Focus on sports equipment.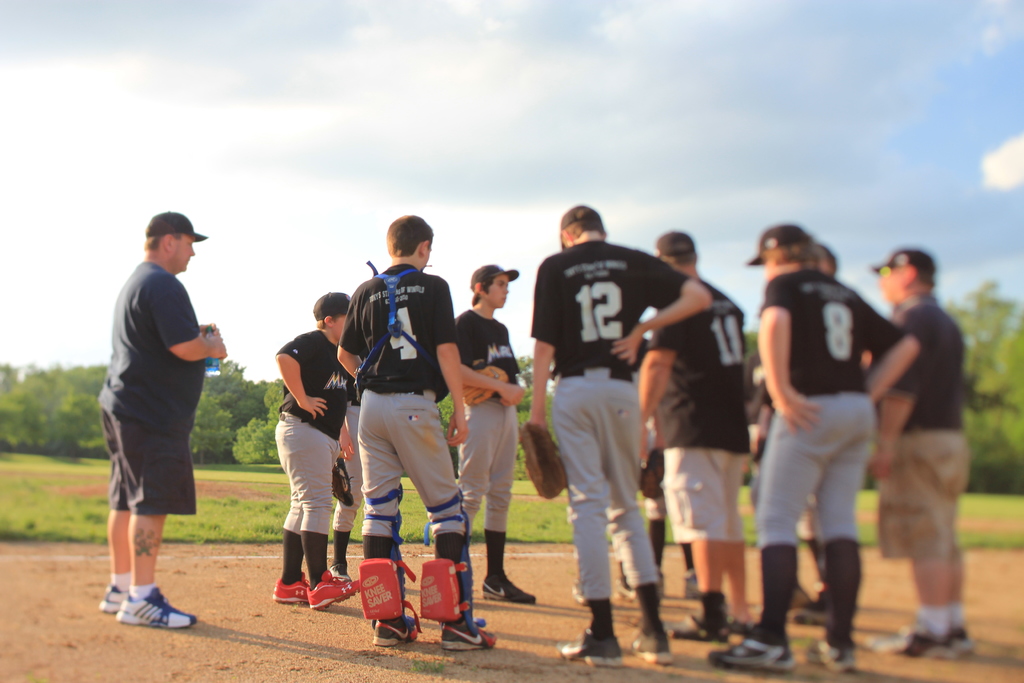
Focused at [519, 420, 572, 500].
